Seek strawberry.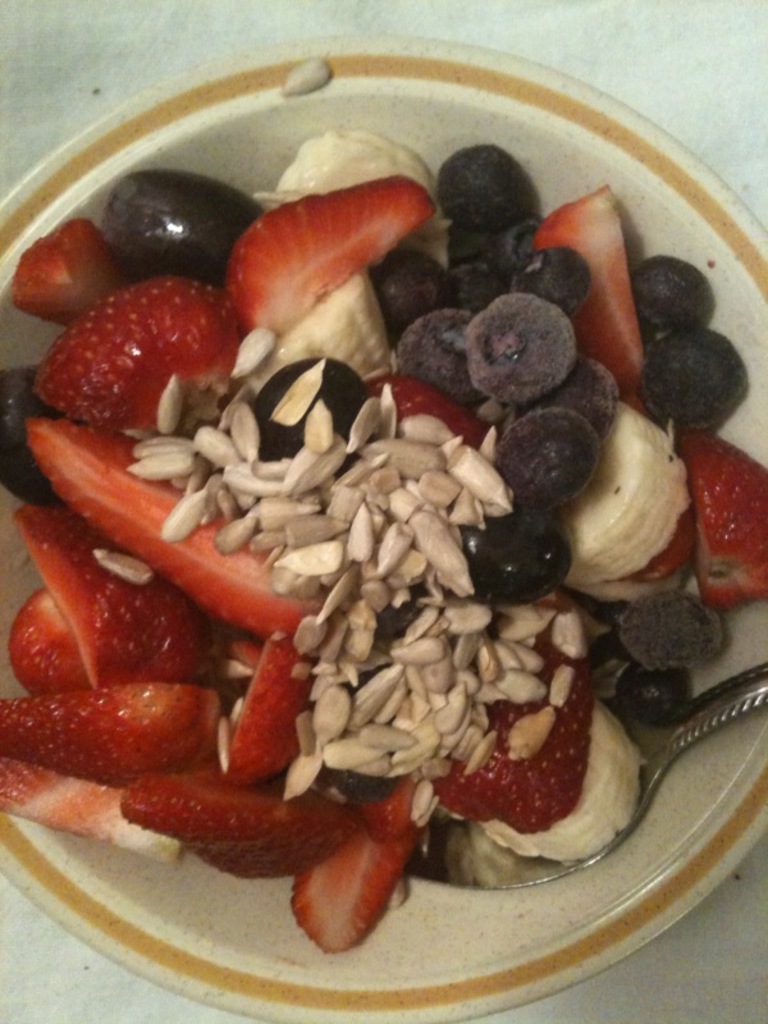
detection(0, 755, 180, 867).
